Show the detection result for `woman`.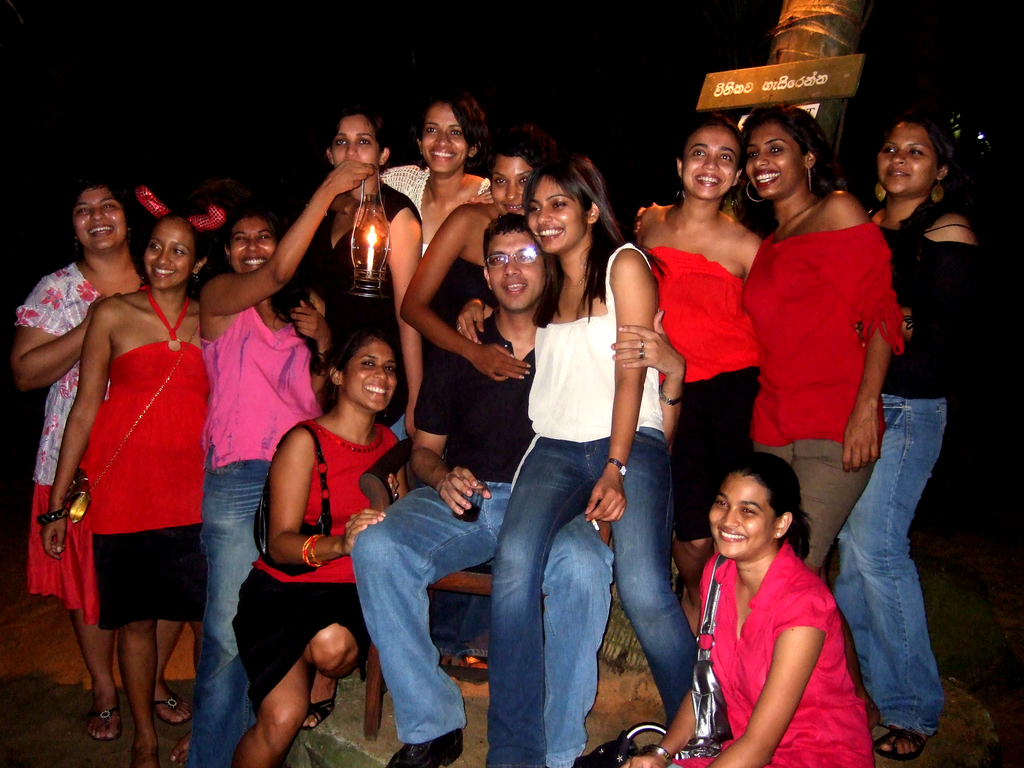
<bbox>824, 107, 980, 758</bbox>.
